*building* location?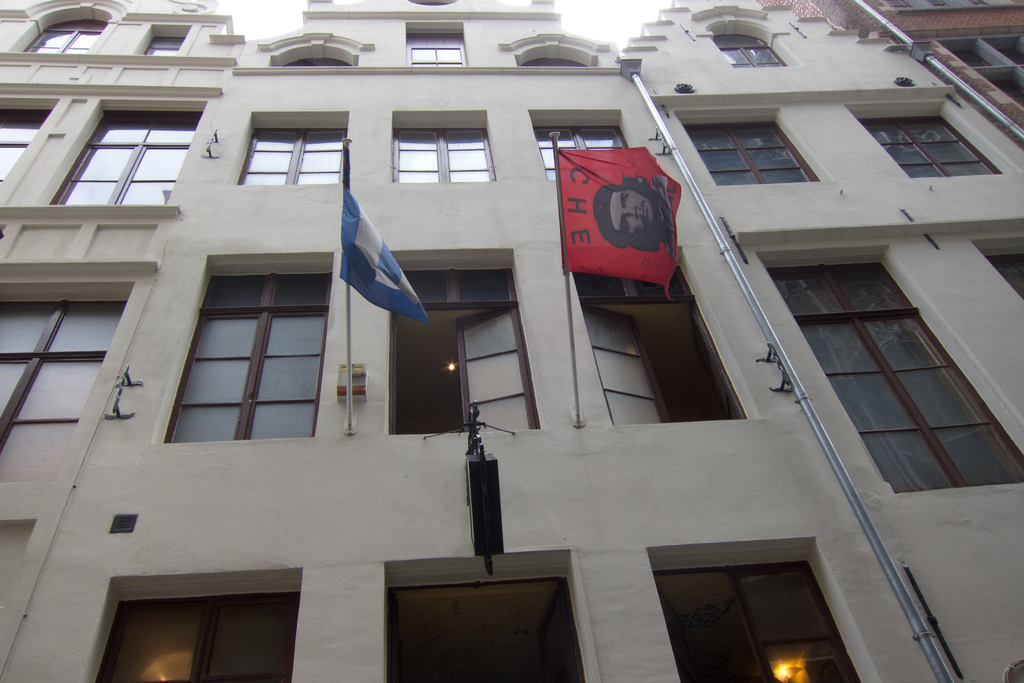
0:0:1023:682
